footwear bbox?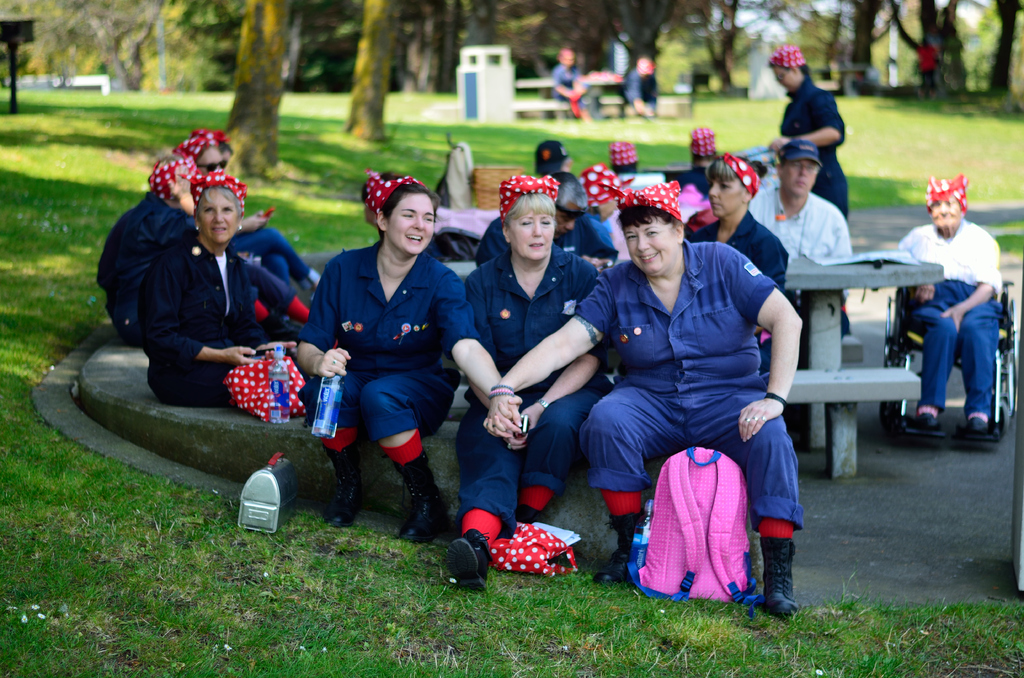
[left=509, top=504, right=536, bottom=531]
